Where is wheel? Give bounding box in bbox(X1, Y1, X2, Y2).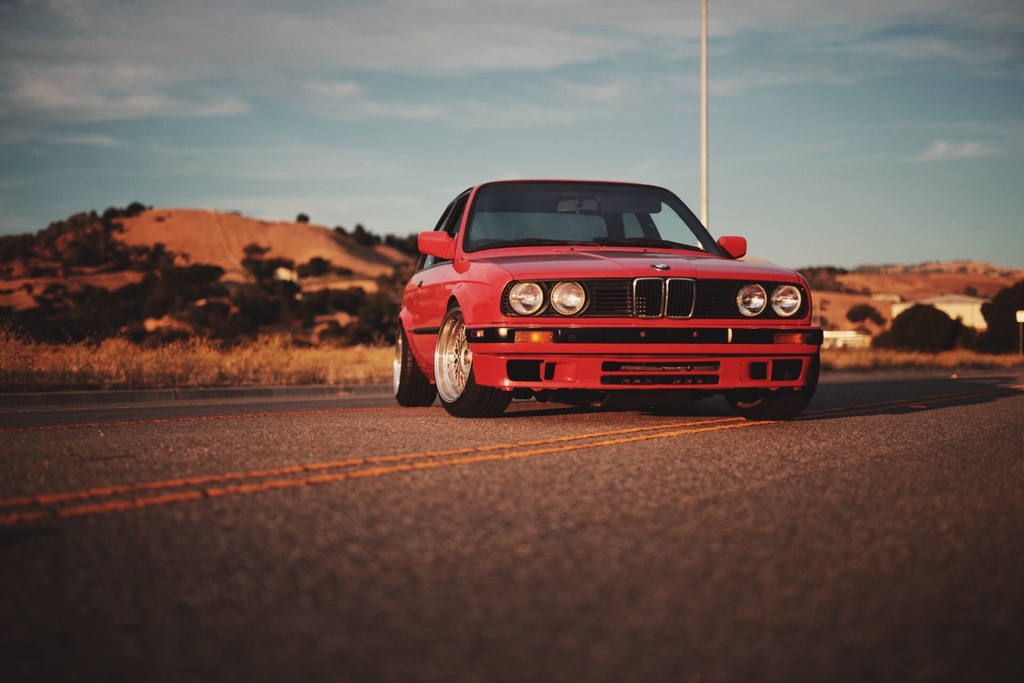
bbox(720, 336, 827, 425).
